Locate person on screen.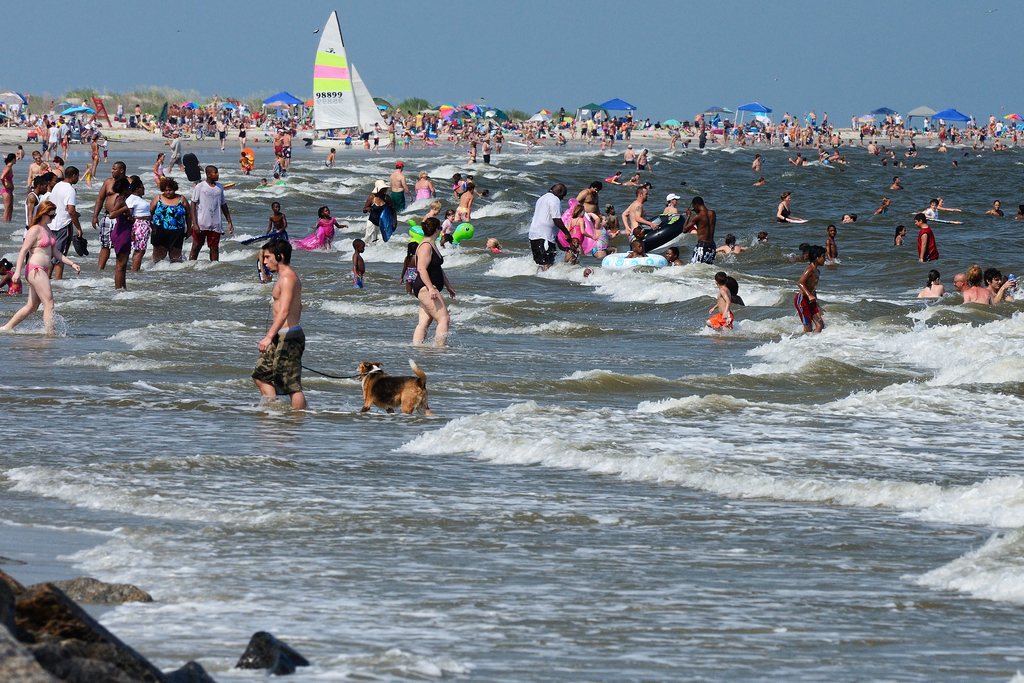
On screen at <region>791, 145, 847, 169</region>.
